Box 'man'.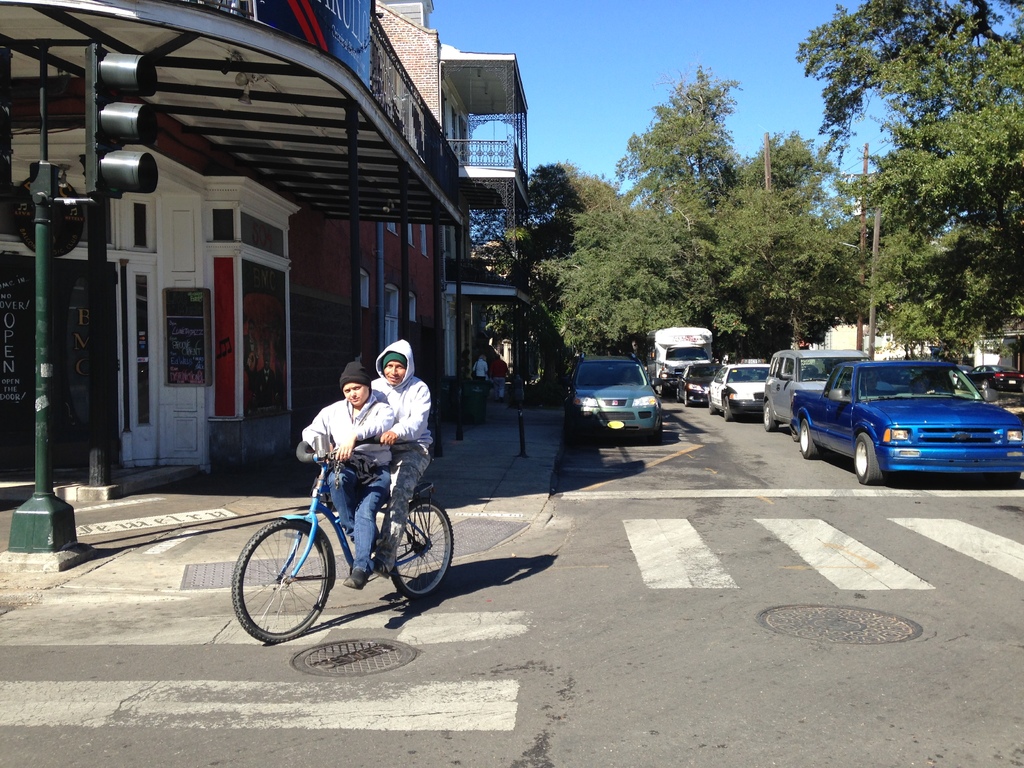
(x1=488, y1=353, x2=513, y2=400).
